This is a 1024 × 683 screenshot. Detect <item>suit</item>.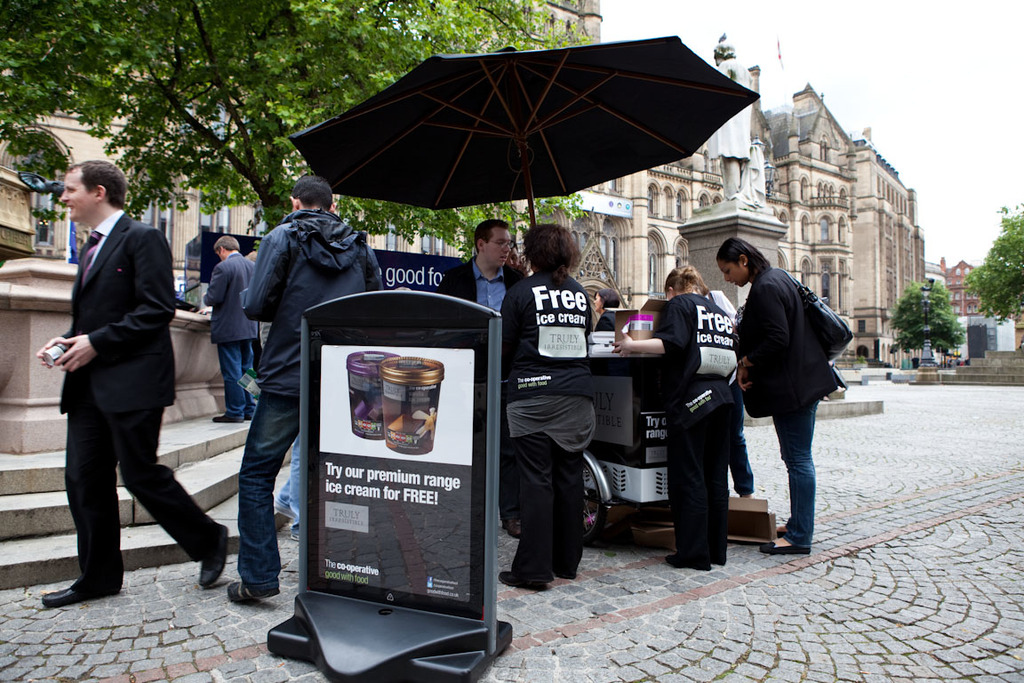
crop(740, 263, 835, 421).
